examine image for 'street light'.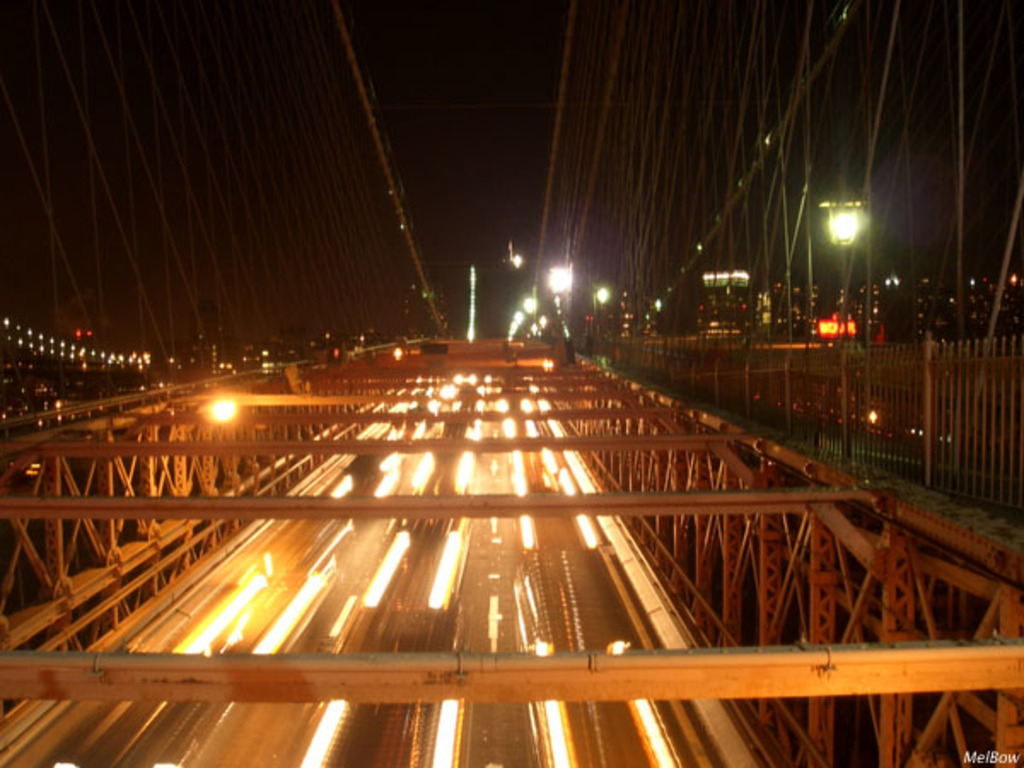
Examination result: 591, 282, 616, 316.
